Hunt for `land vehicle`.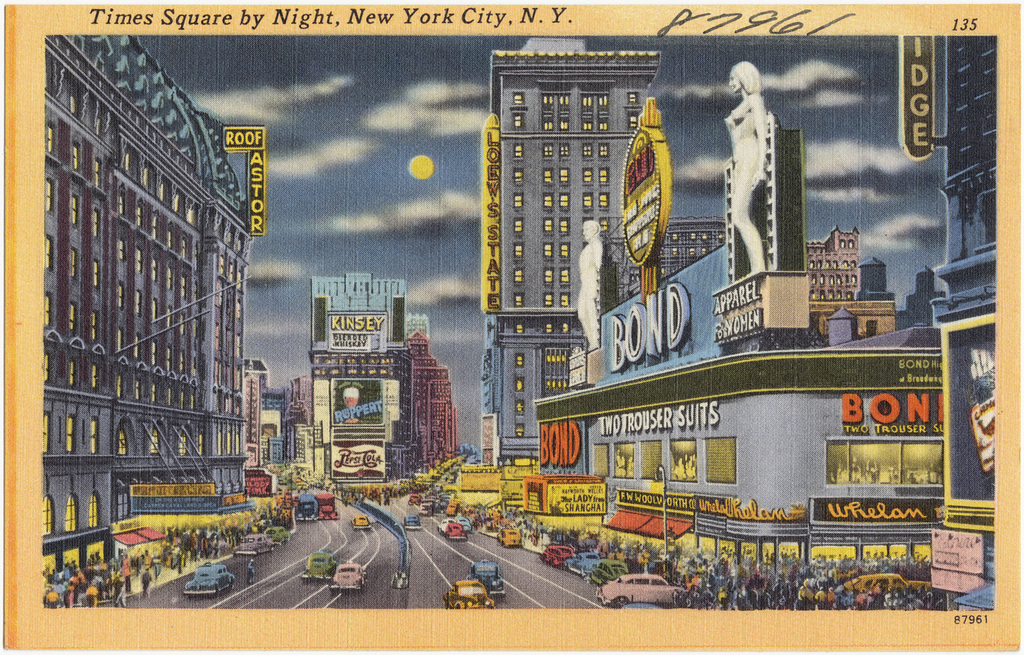
Hunted down at <box>842,572,930,596</box>.
